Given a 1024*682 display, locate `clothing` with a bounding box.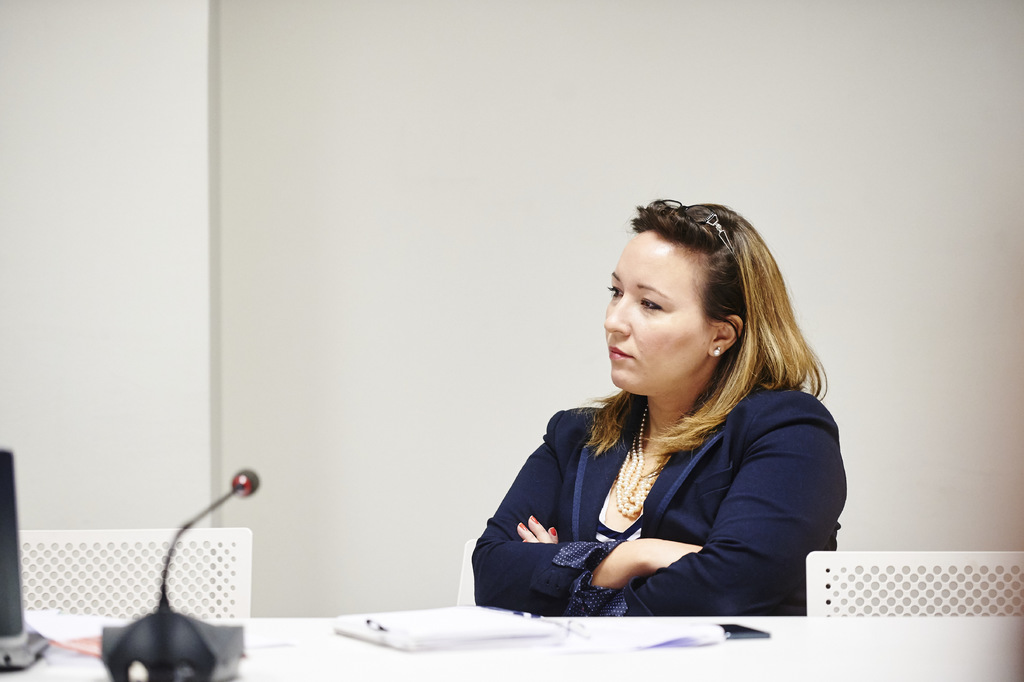
Located: bbox=[467, 341, 845, 624].
